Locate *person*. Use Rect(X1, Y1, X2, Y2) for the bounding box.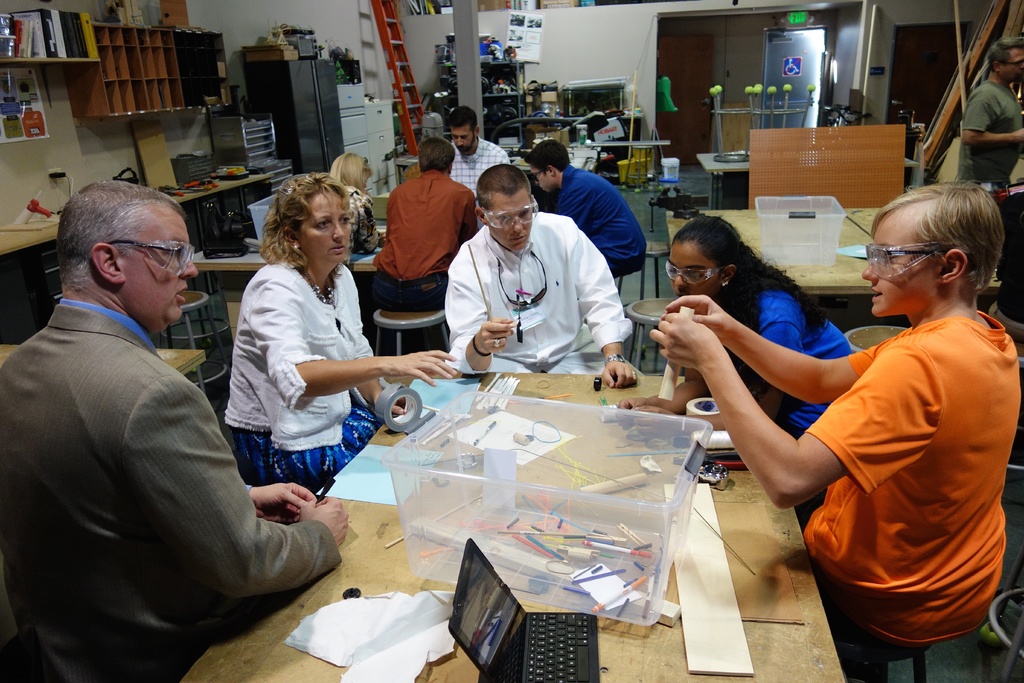
Rect(616, 217, 853, 440).
